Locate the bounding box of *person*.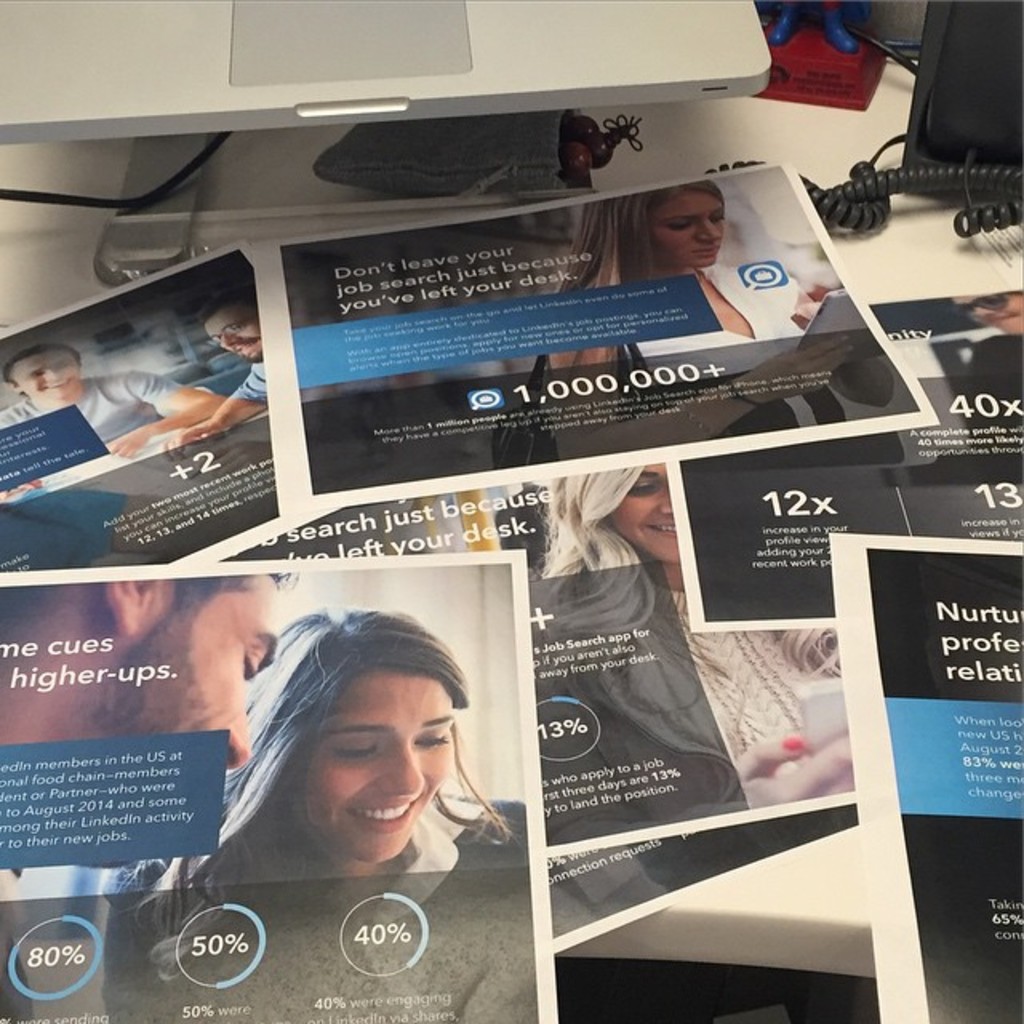
Bounding box: bbox=[531, 190, 898, 458].
